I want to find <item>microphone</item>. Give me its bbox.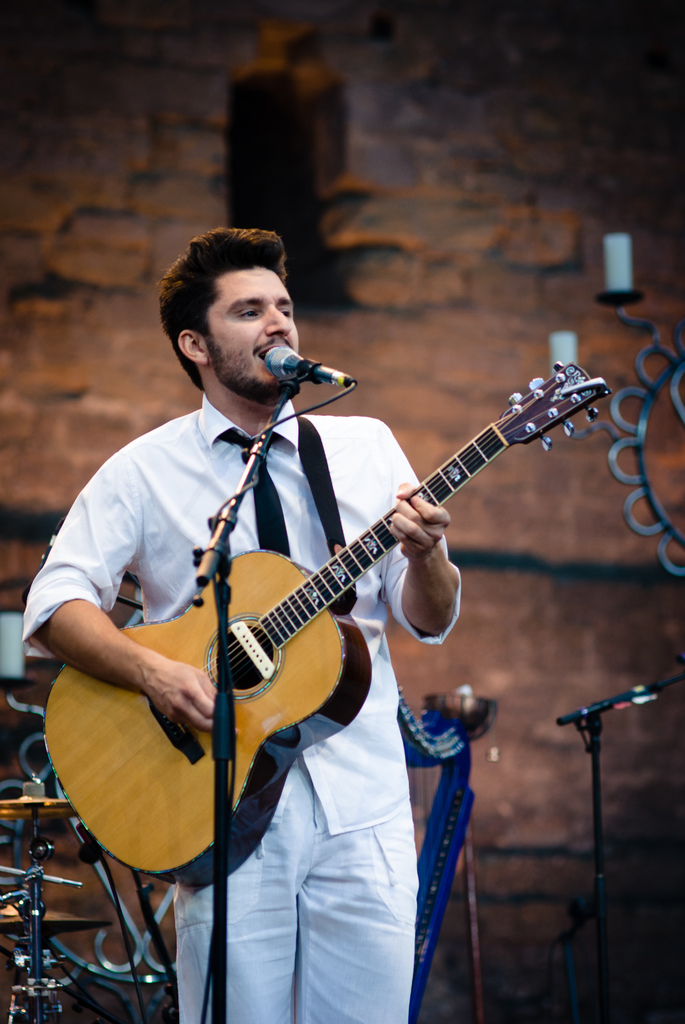
region(264, 339, 359, 396).
